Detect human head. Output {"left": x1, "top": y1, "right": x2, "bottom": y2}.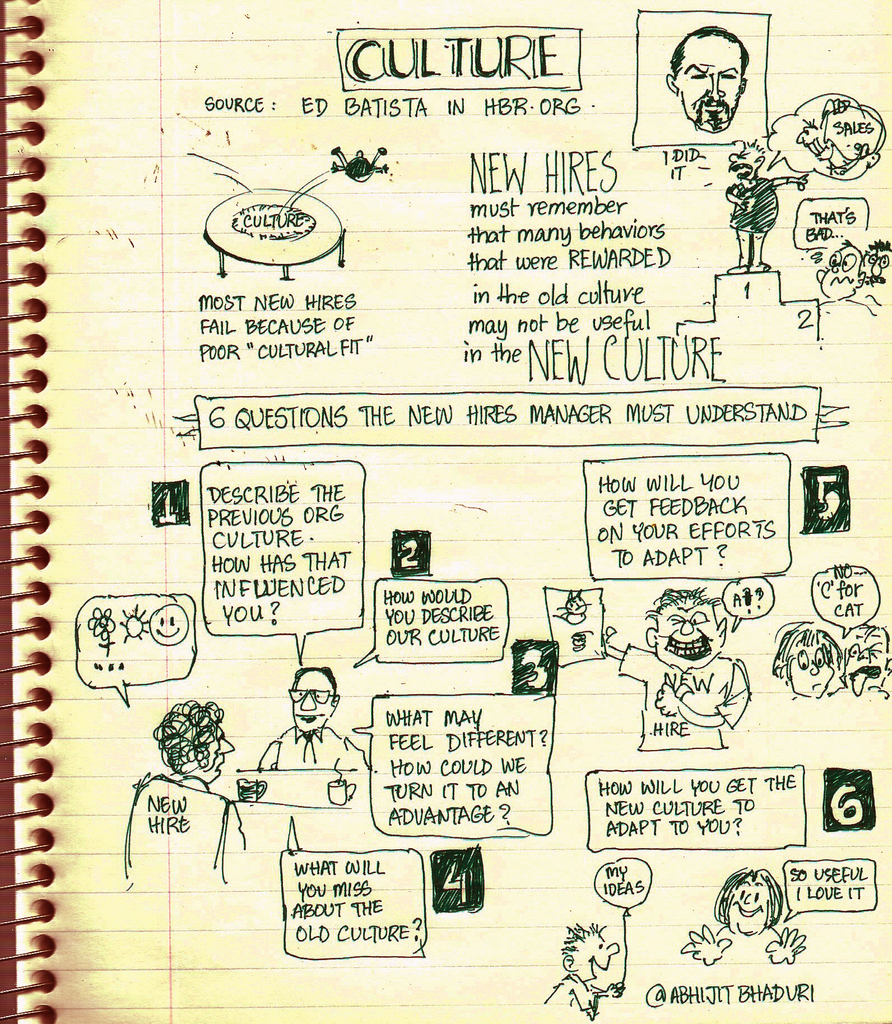
{"left": 708, "top": 867, "right": 783, "bottom": 938}.
